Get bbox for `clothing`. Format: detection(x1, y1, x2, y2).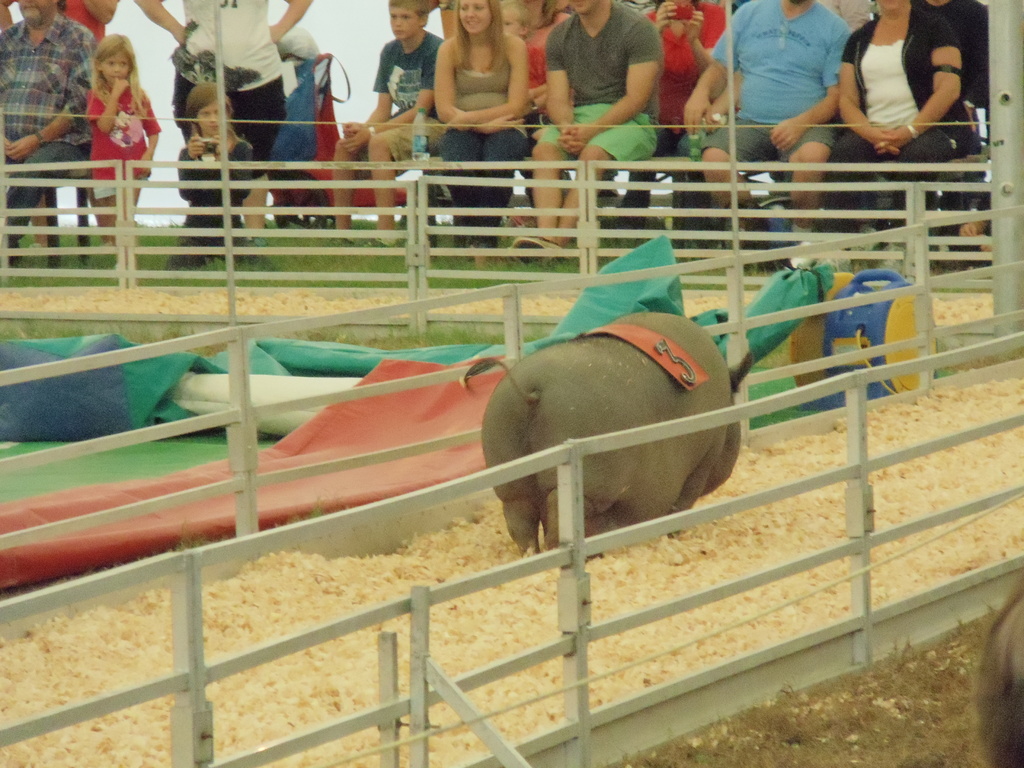
detection(177, 0, 288, 180).
